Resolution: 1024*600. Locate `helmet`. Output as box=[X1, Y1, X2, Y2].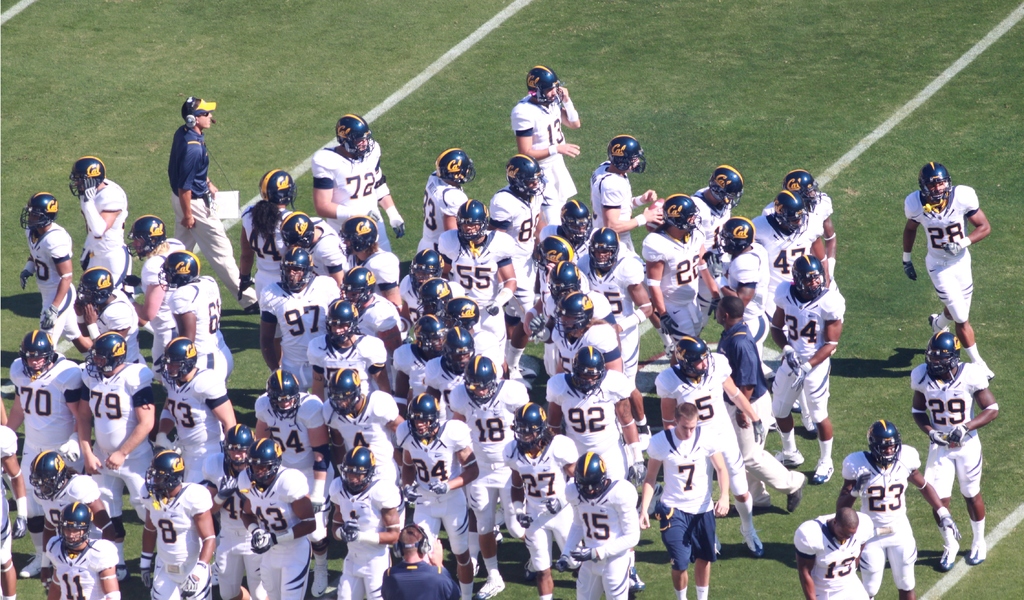
box=[339, 445, 374, 492].
